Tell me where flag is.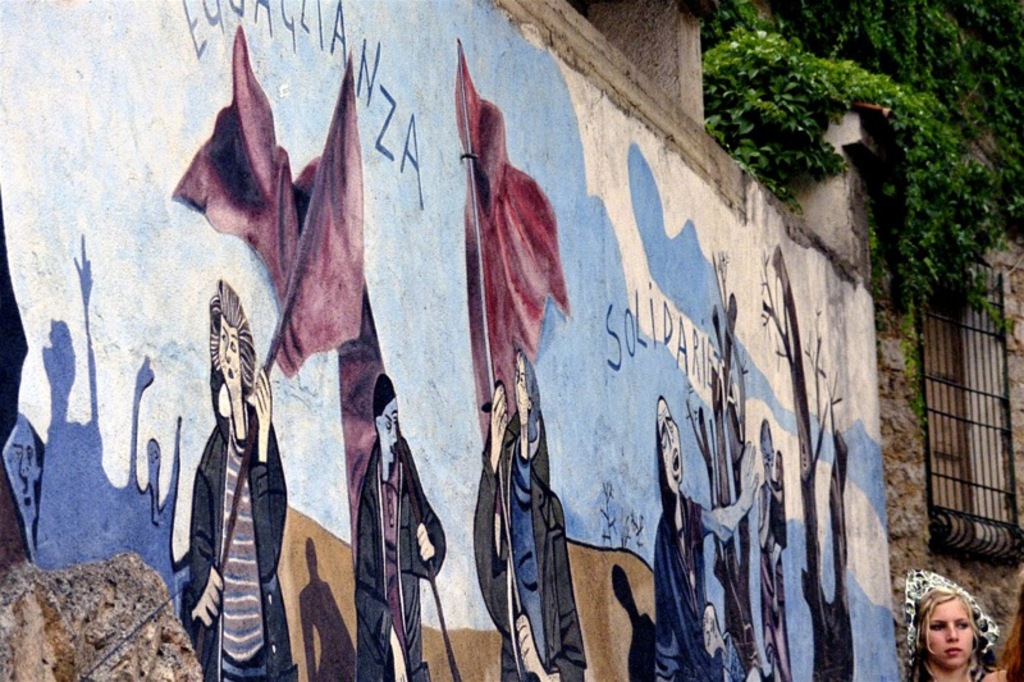
flag is at rect(275, 46, 372, 374).
